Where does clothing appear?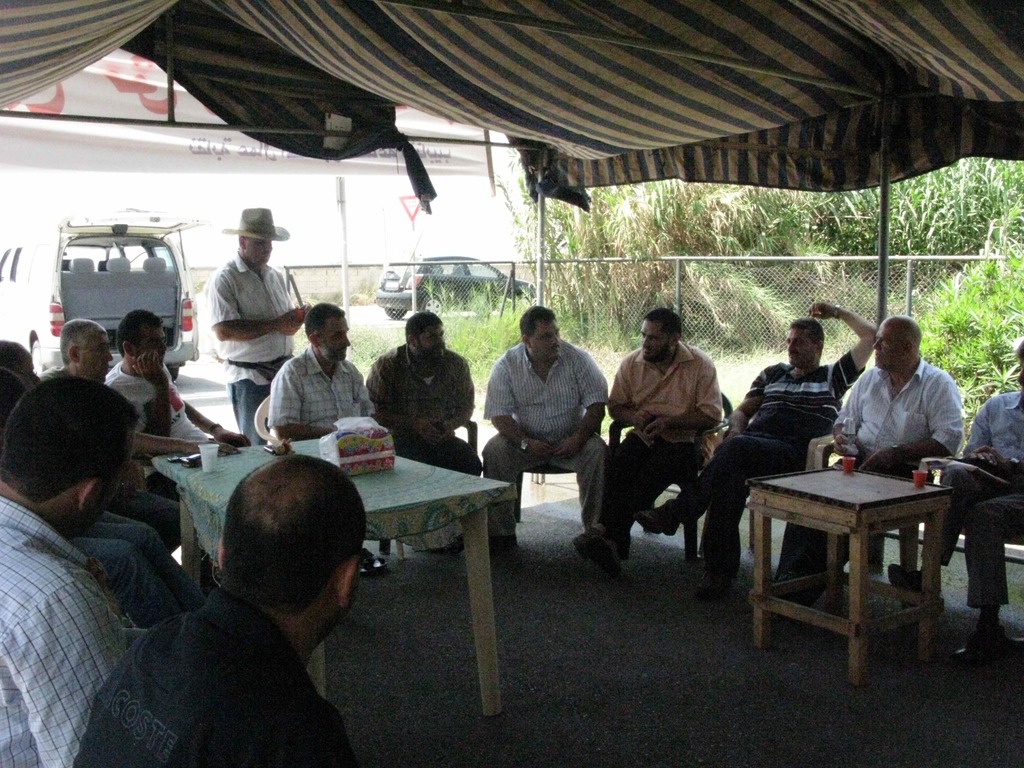
Appears at box(78, 536, 384, 757).
